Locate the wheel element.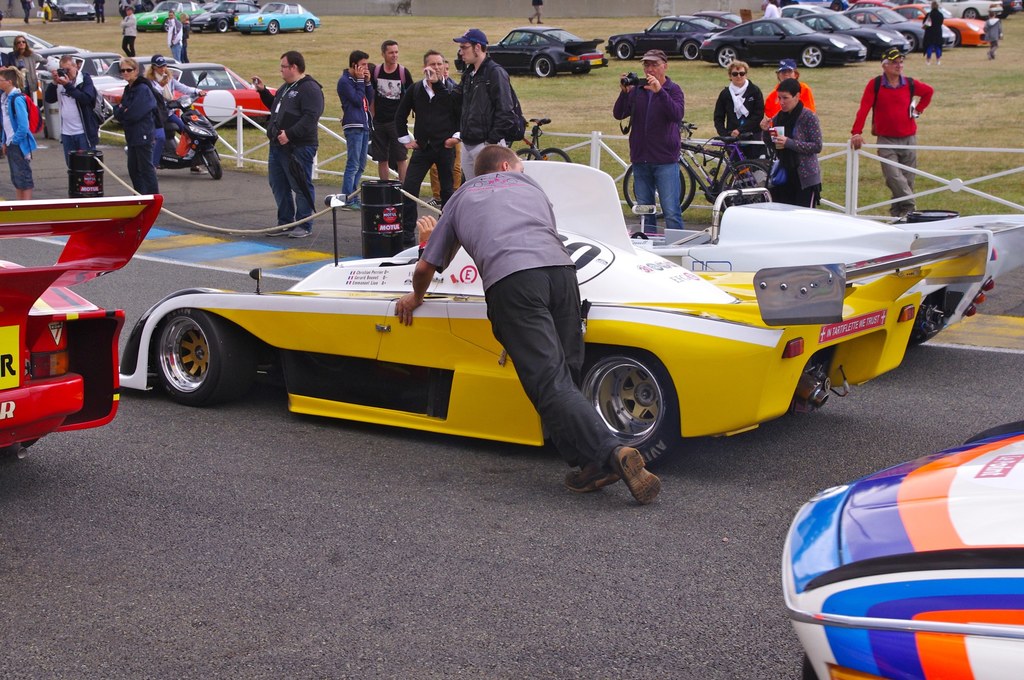
Element bbox: left=531, top=53, right=556, bottom=78.
